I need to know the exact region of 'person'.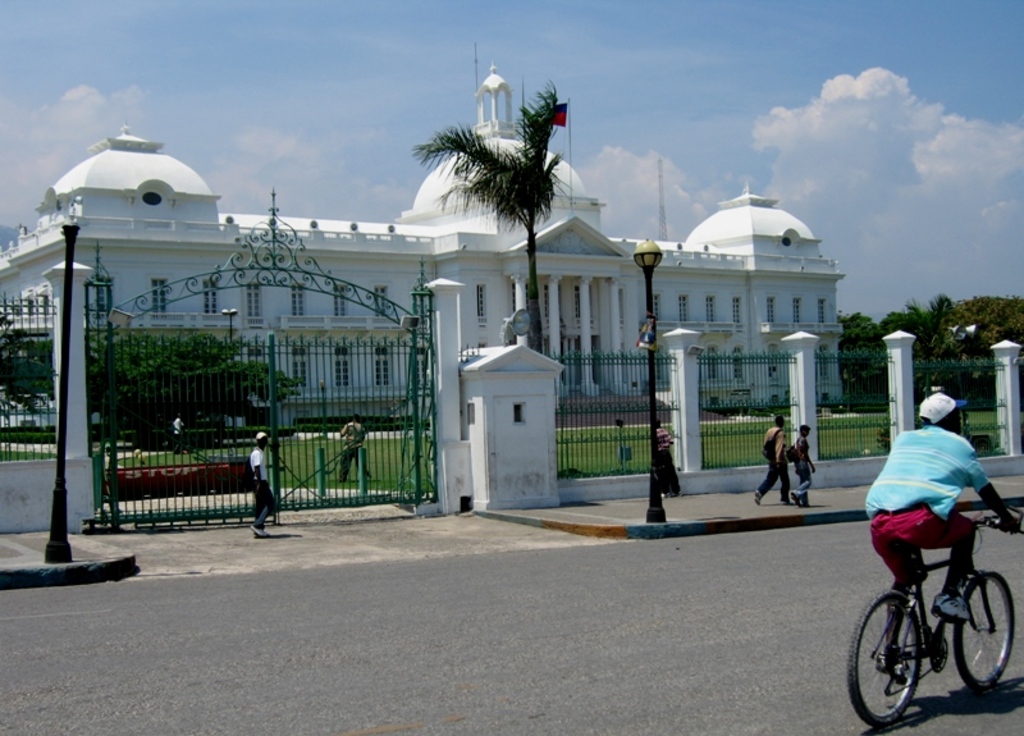
Region: {"x1": 657, "y1": 422, "x2": 684, "y2": 494}.
